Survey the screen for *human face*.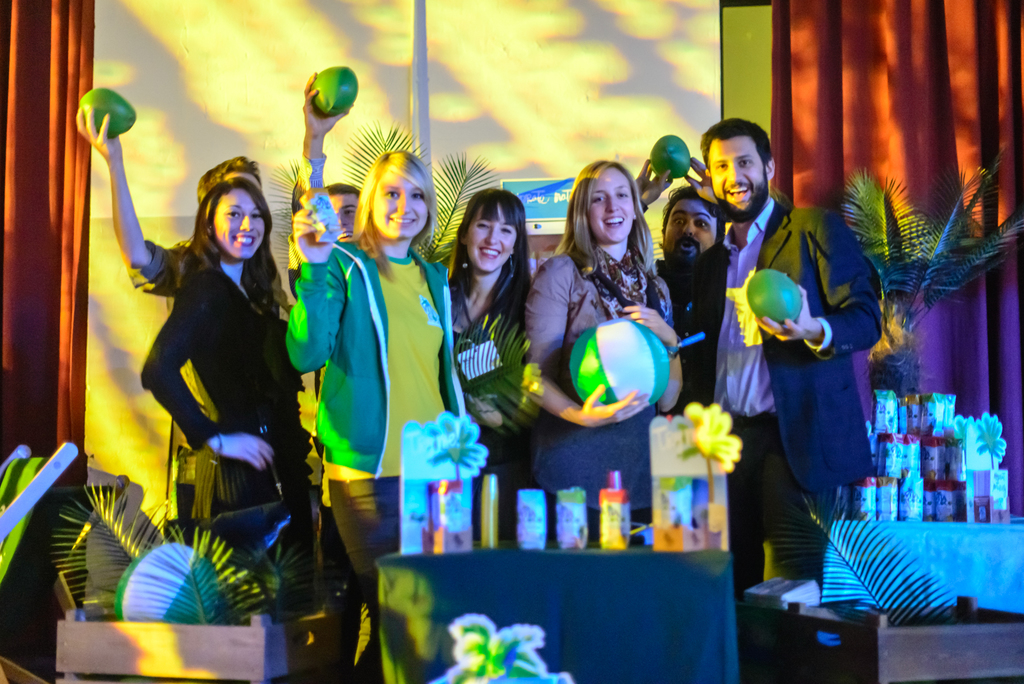
Survey found: 663:197:716:256.
